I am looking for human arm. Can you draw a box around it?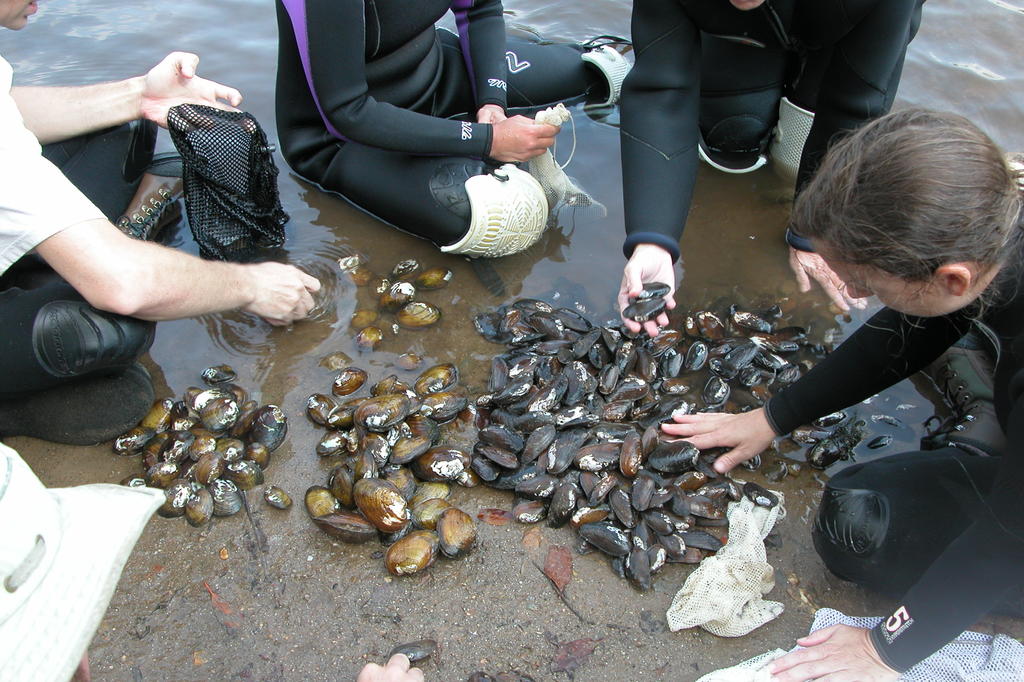
Sure, the bounding box is 292:0:569:164.
